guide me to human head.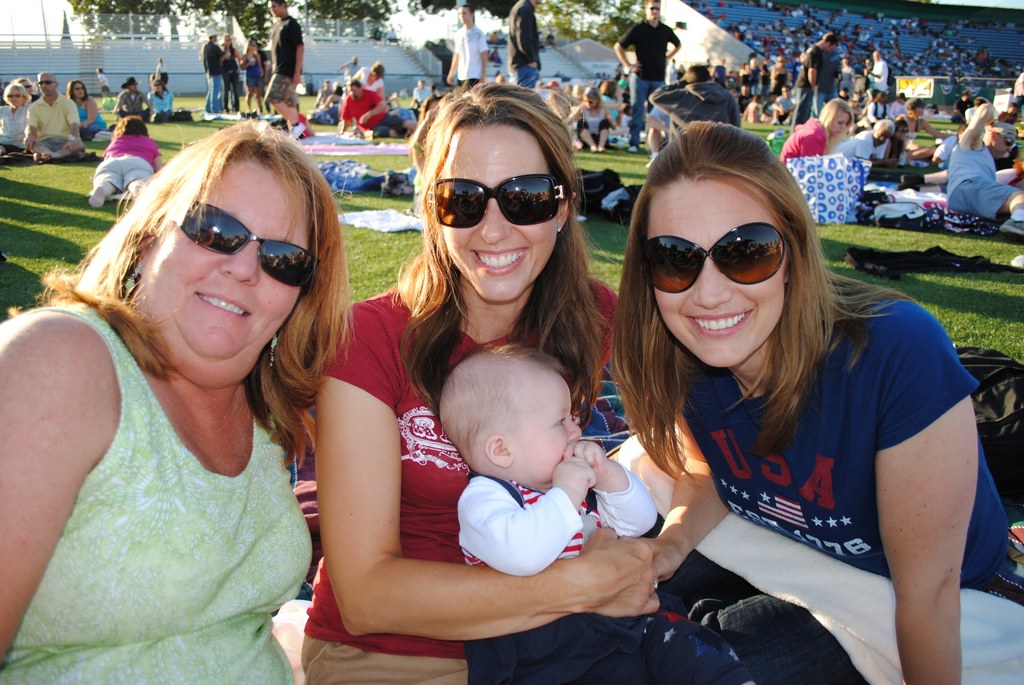
Guidance: bbox=(767, 92, 783, 105).
